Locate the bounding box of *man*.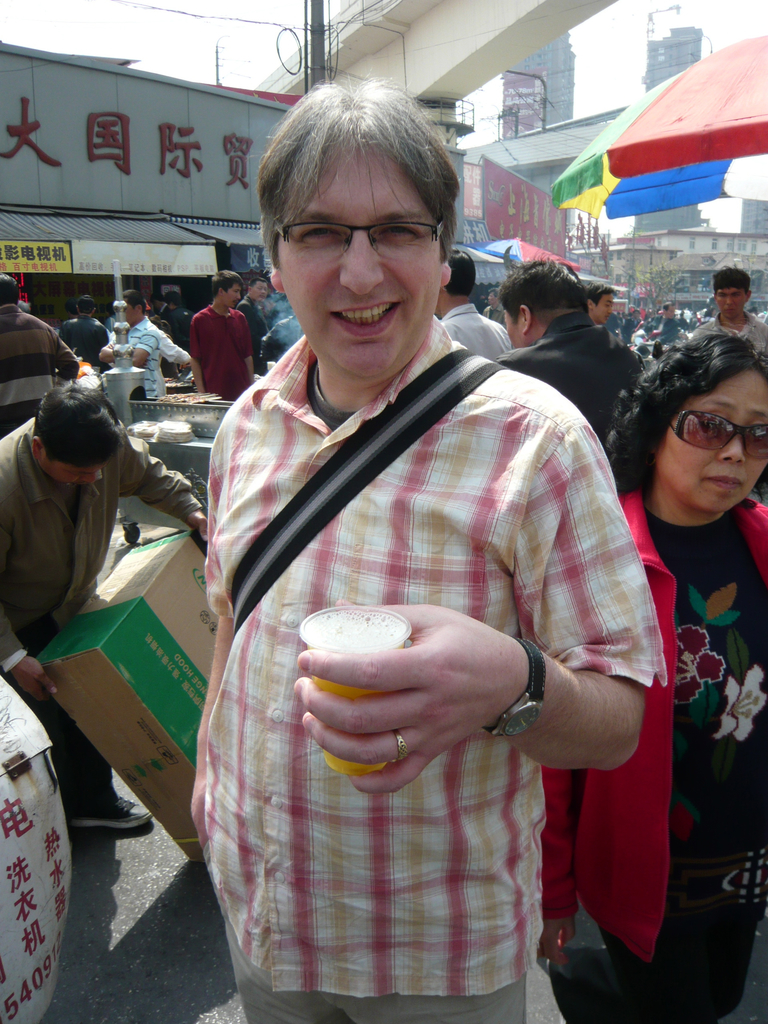
Bounding box: detection(0, 379, 209, 830).
